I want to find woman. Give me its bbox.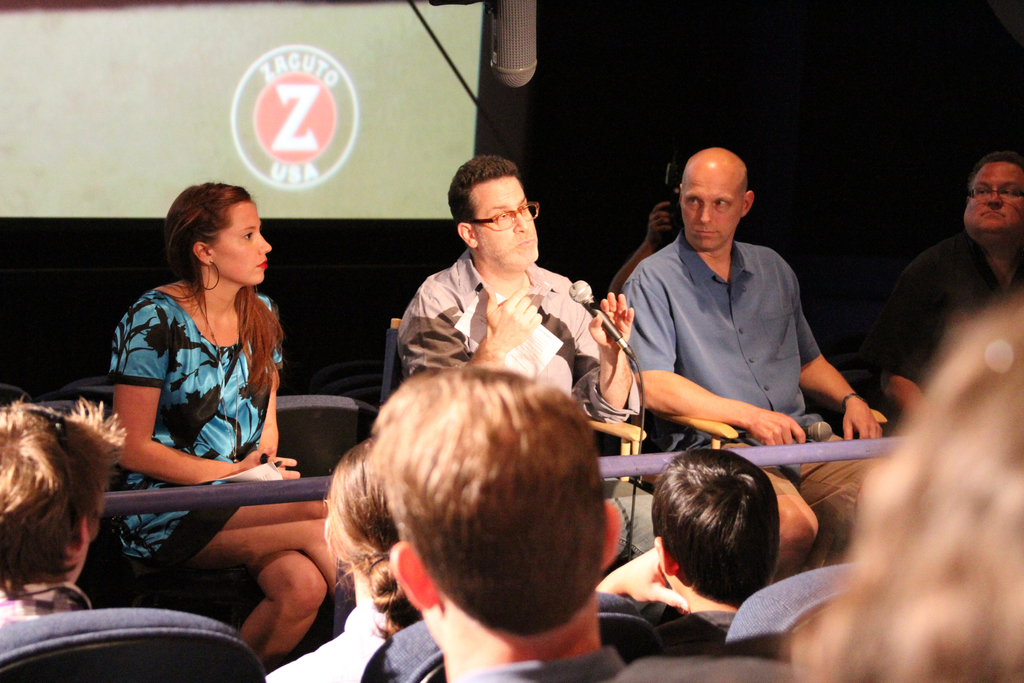
(x1=264, y1=437, x2=416, y2=682).
